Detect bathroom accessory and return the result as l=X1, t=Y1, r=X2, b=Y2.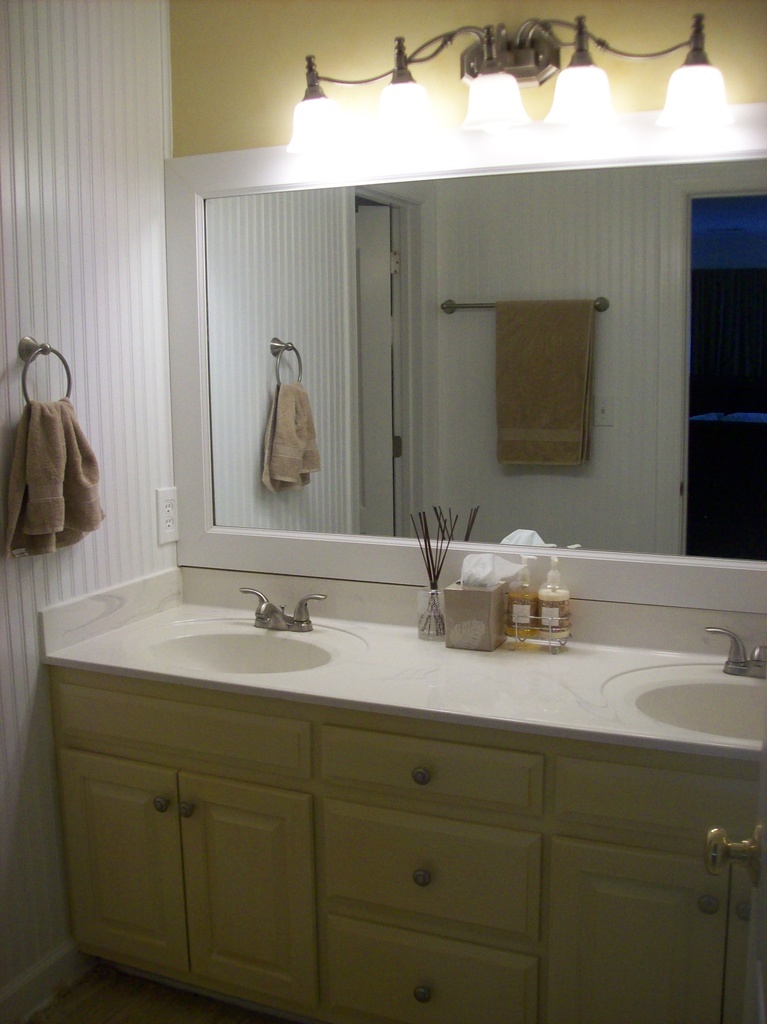
l=23, t=328, r=81, b=407.
